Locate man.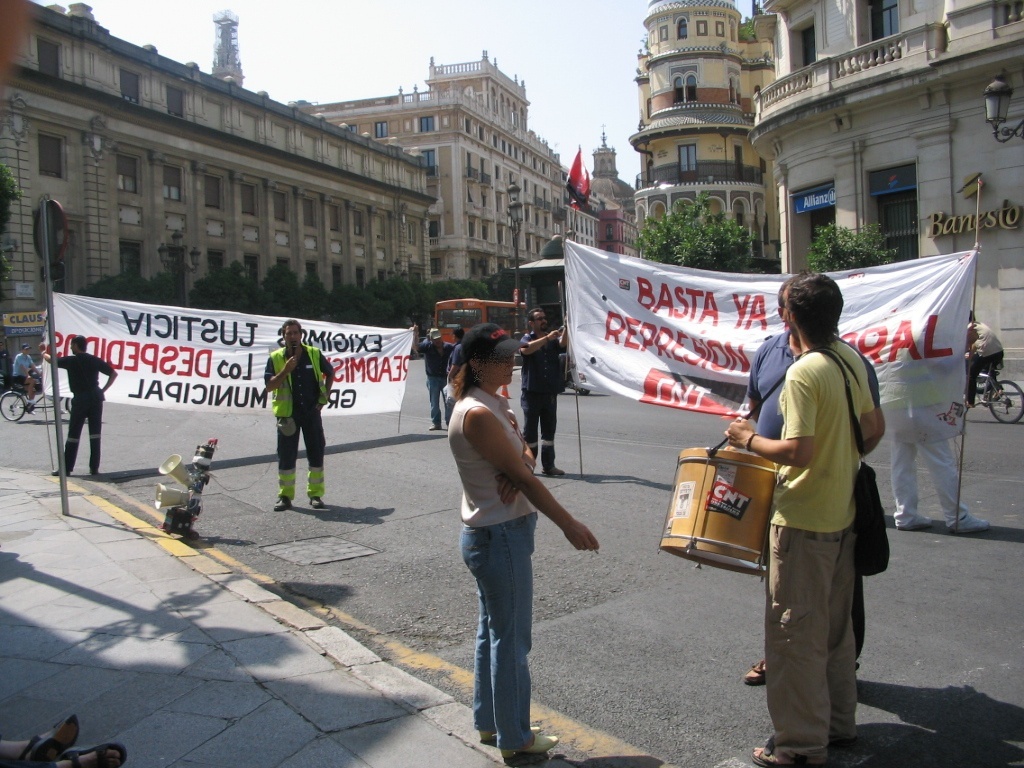
Bounding box: x1=962 y1=302 x2=1005 y2=407.
